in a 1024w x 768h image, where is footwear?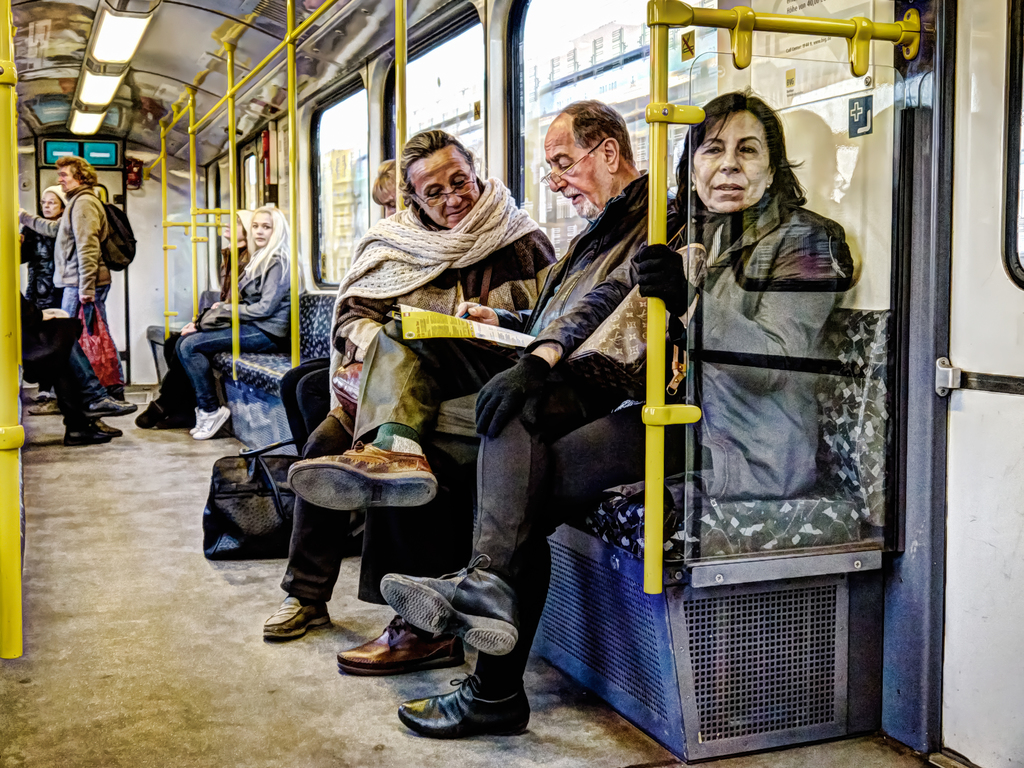
[97, 418, 123, 435].
